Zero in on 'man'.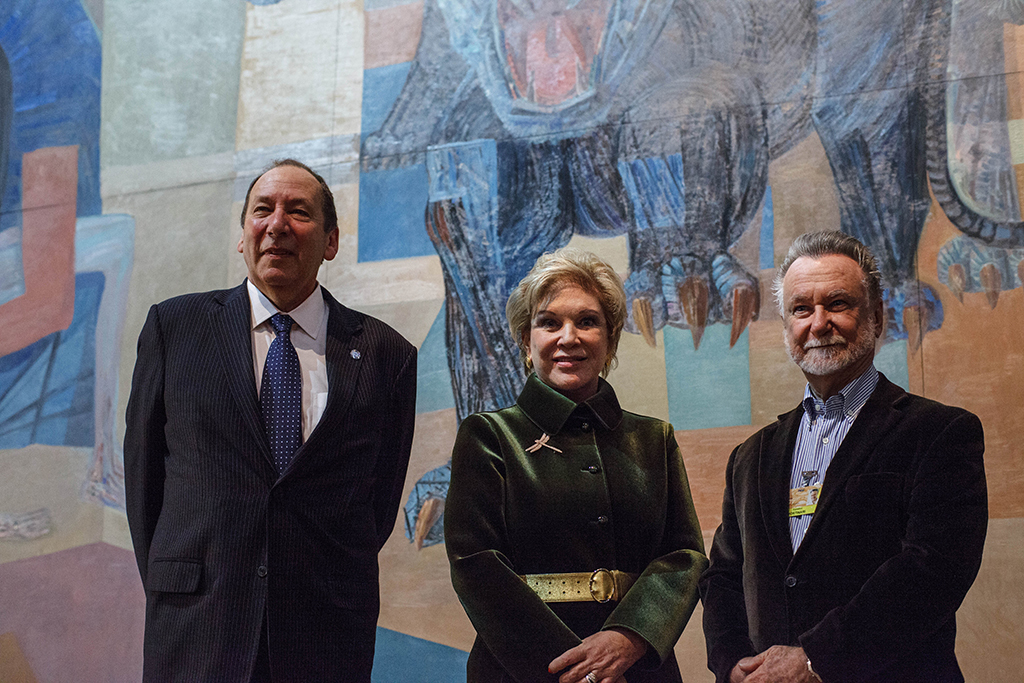
Zeroed in: locate(120, 160, 429, 682).
